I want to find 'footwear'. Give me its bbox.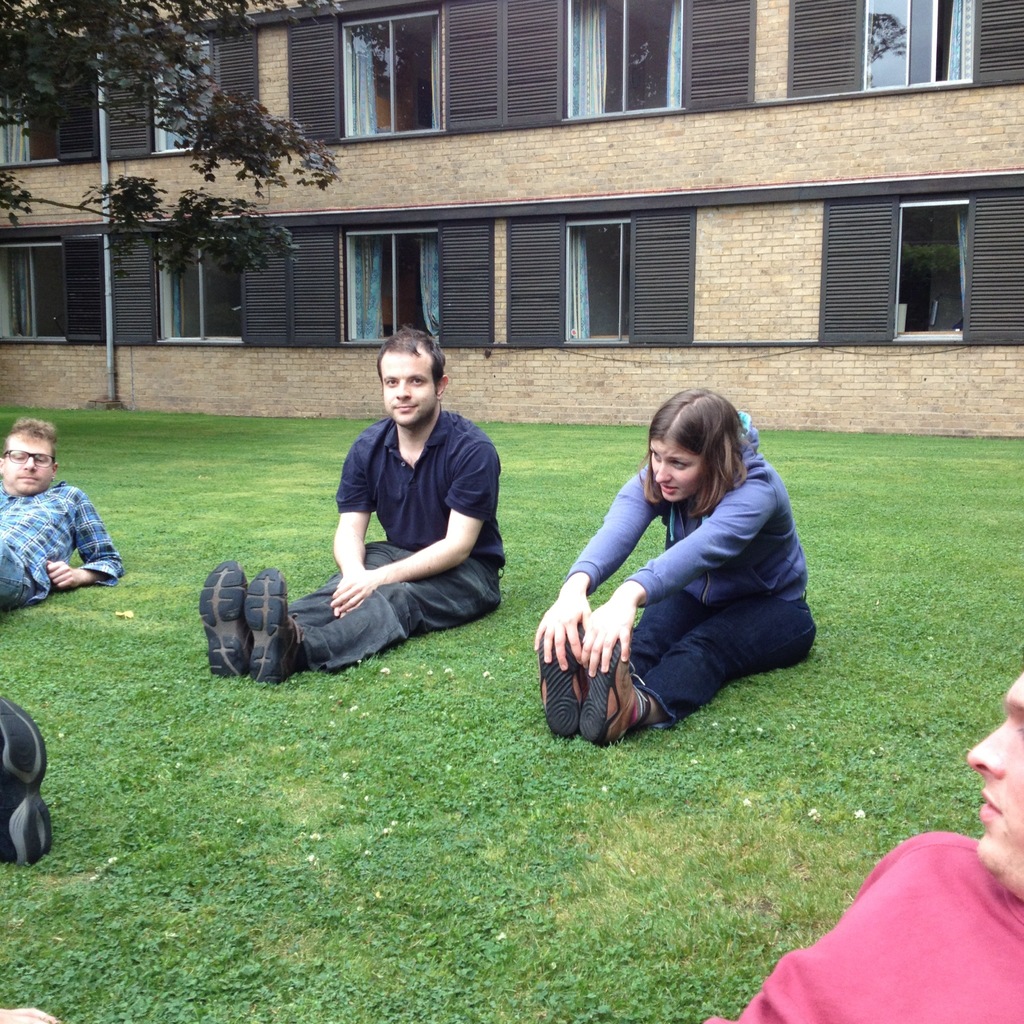
[247, 566, 284, 682].
